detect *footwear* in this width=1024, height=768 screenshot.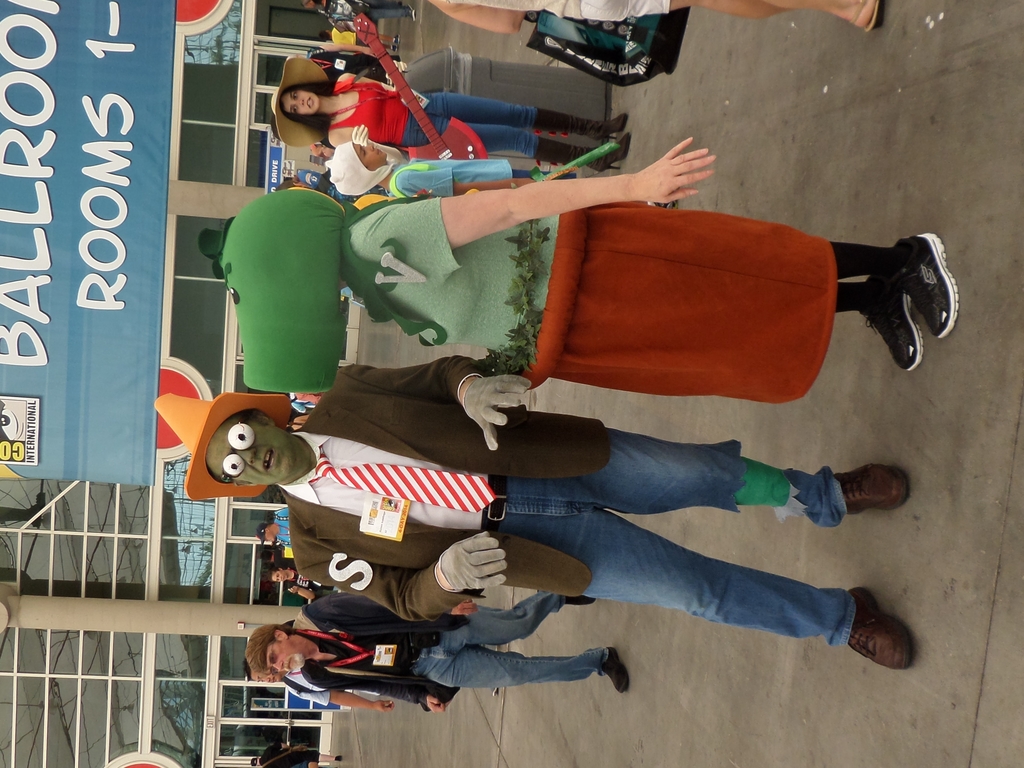
Detection: Rect(833, 598, 918, 684).
